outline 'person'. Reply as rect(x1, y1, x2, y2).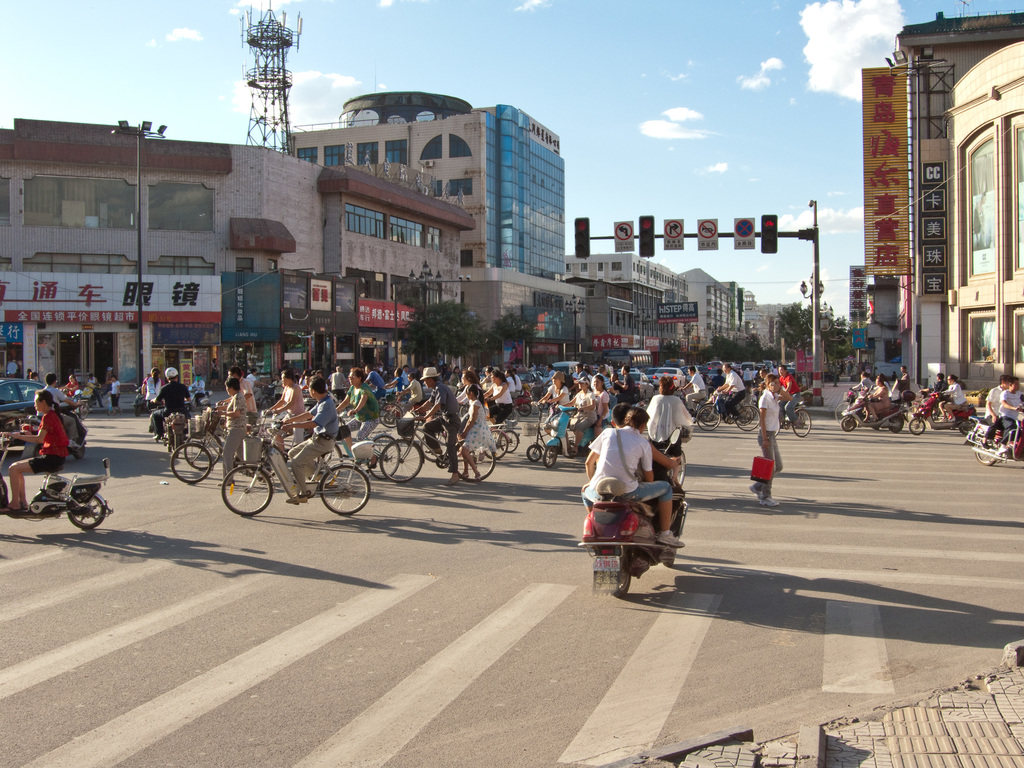
rect(878, 374, 894, 390).
